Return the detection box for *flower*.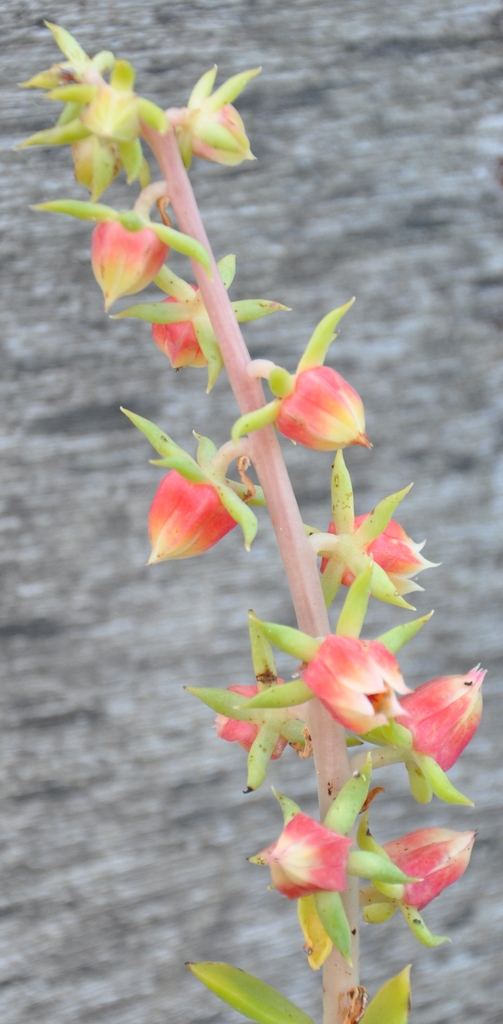
rect(381, 662, 484, 777).
